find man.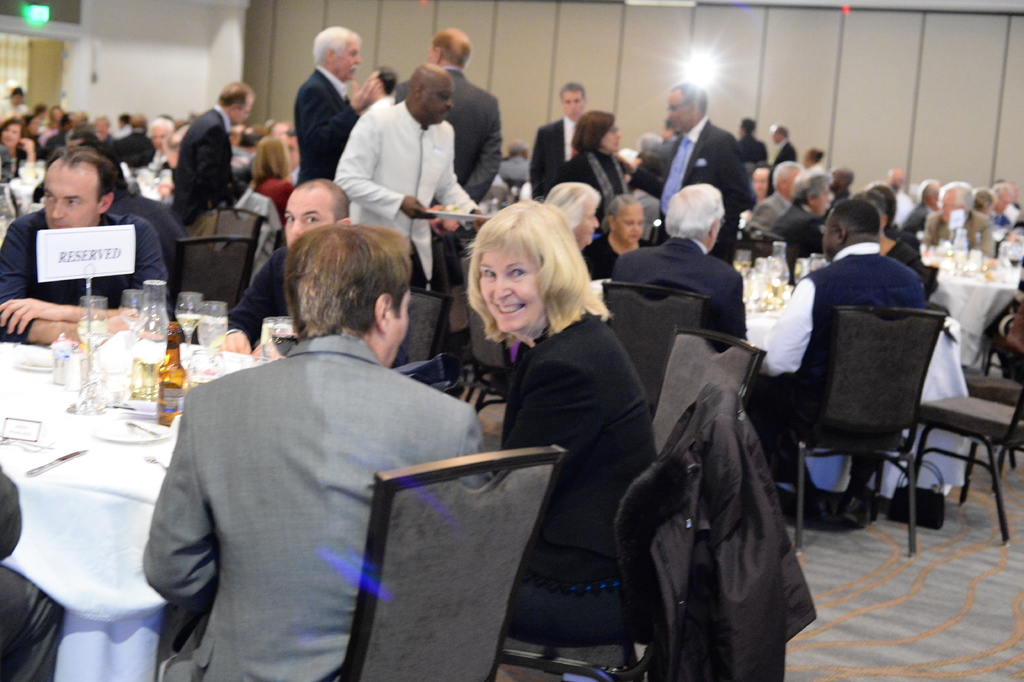
select_region(165, 80, 252, 230).
